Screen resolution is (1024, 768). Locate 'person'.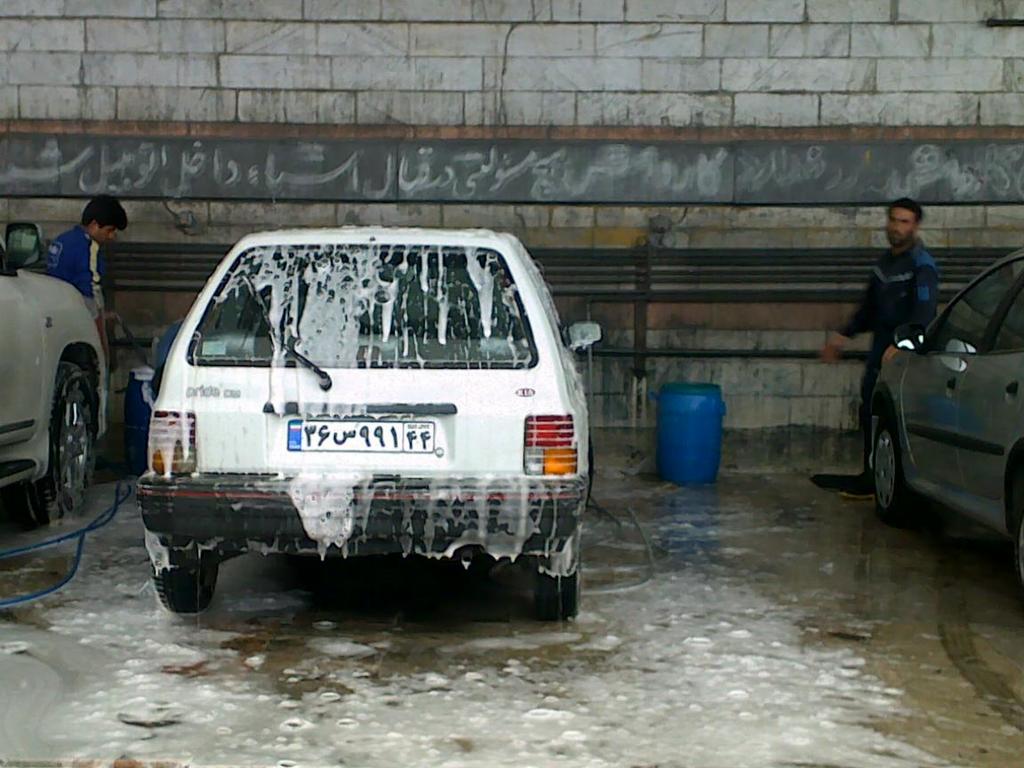
bbox=[36, 197, 119, 318].
